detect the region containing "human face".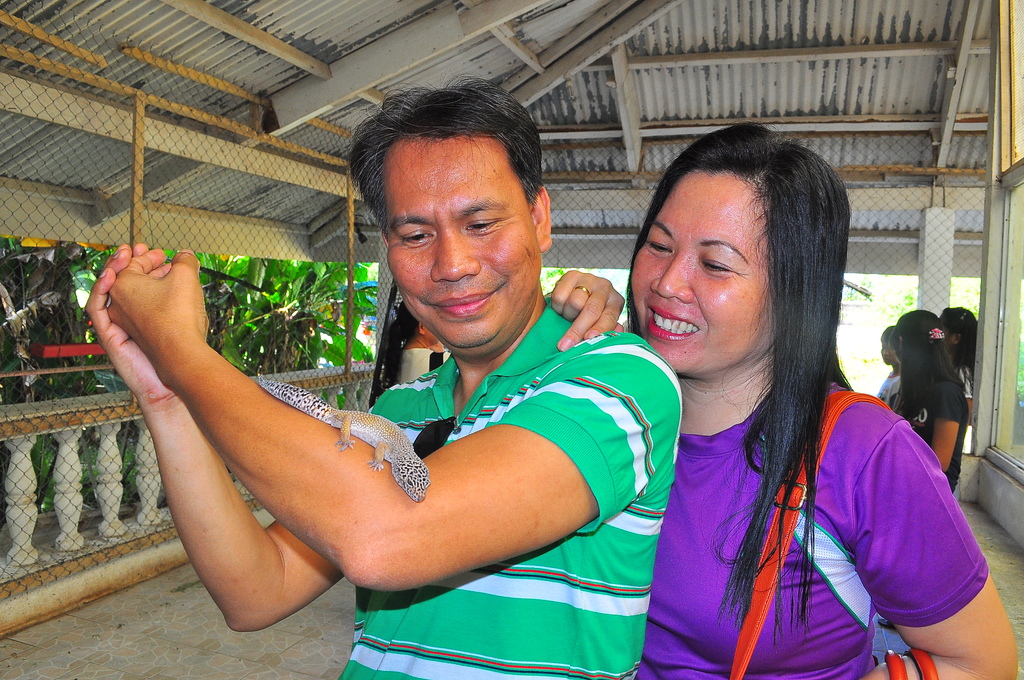
383:131:545:351.
